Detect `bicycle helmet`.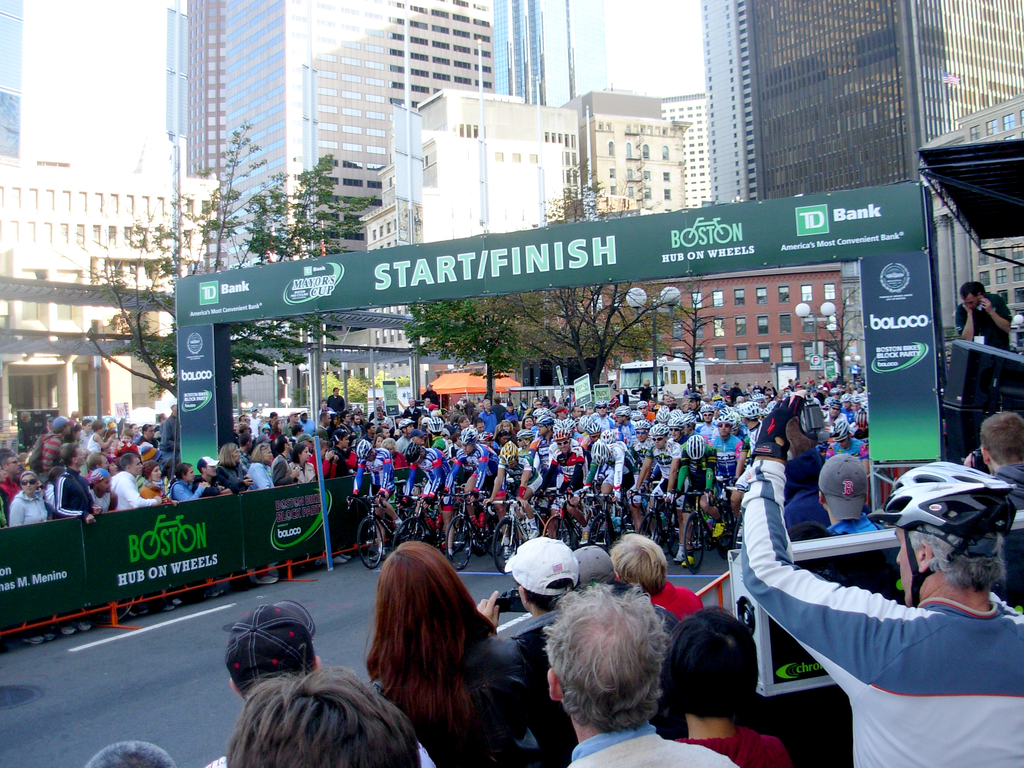
Detected at region(656, 405, 668, 421).
